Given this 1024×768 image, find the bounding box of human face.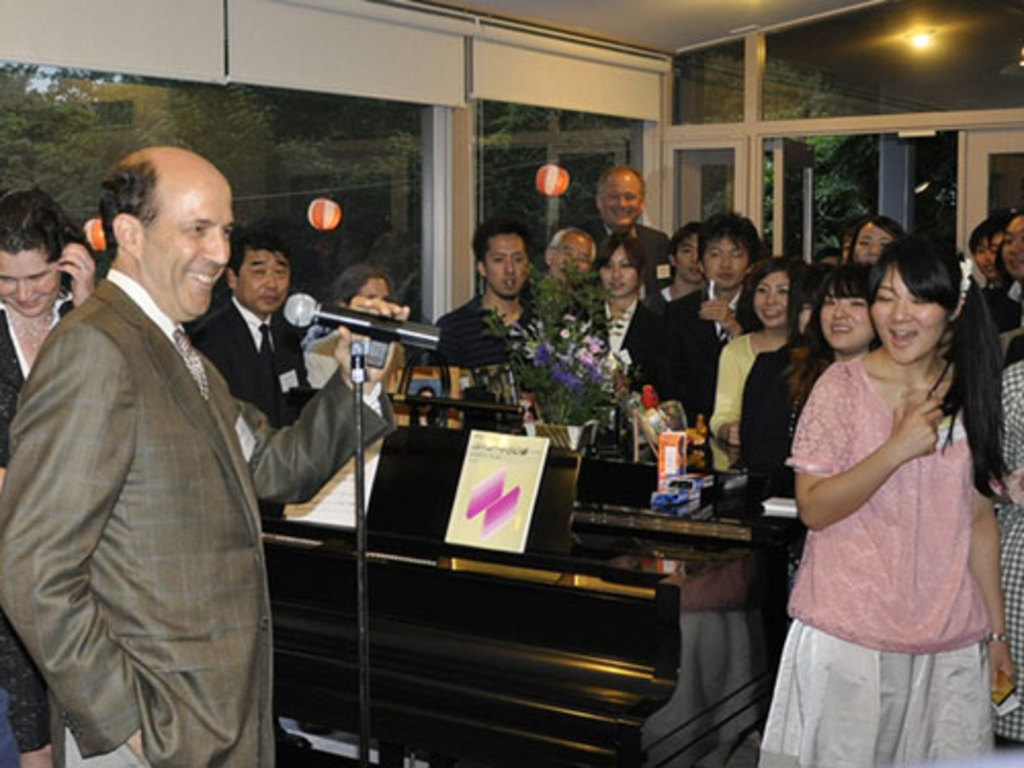
bbox(551, 238, 598, 274).
